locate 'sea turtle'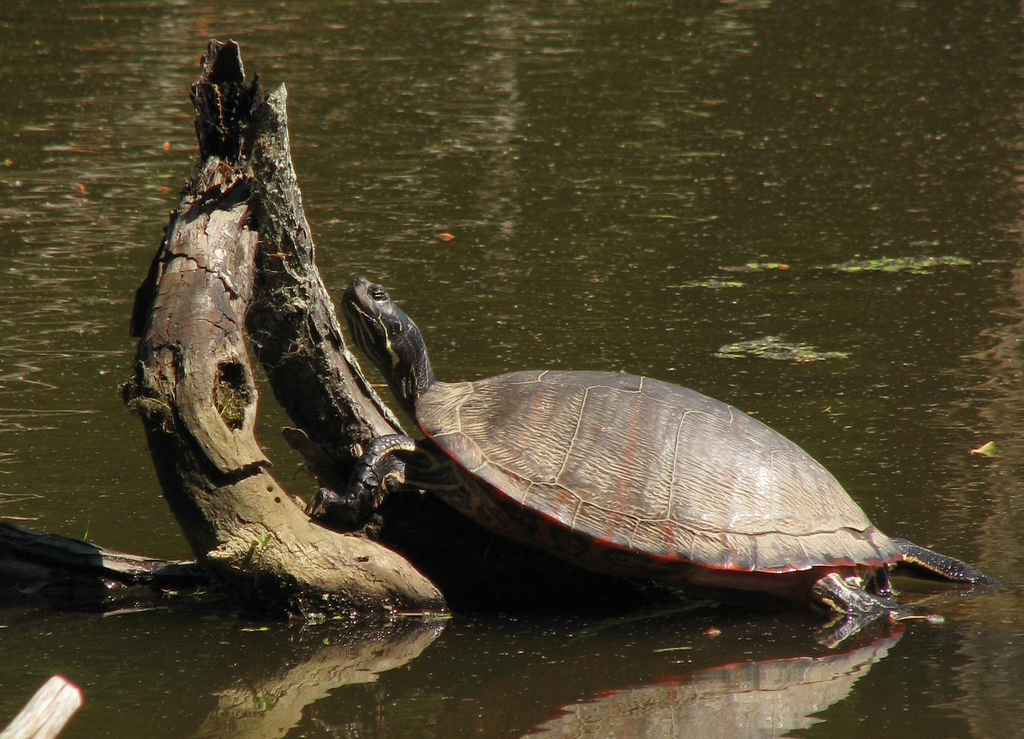
{"x1": 346, "y1": 277, "x2": 1000, "y2": 642}
